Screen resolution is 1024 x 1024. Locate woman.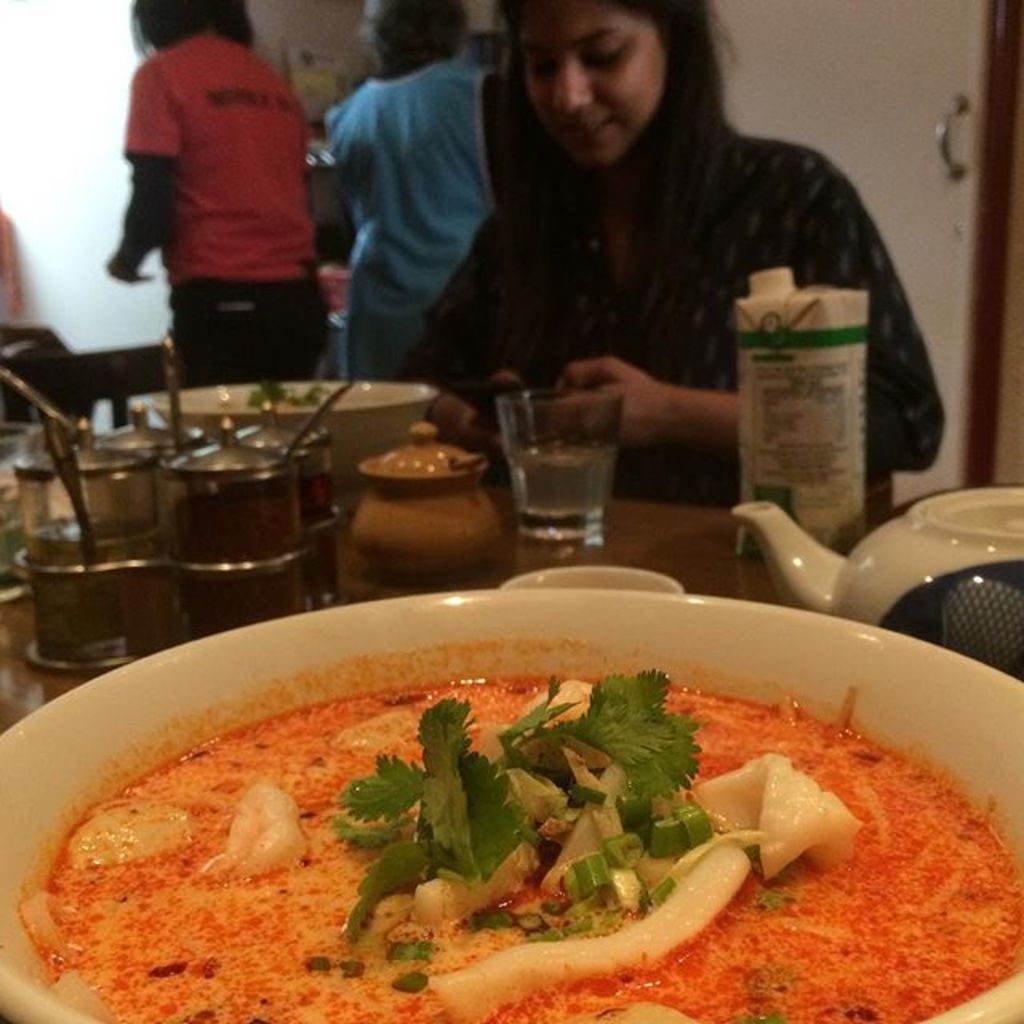
crop(395, 0, 944, 514).
